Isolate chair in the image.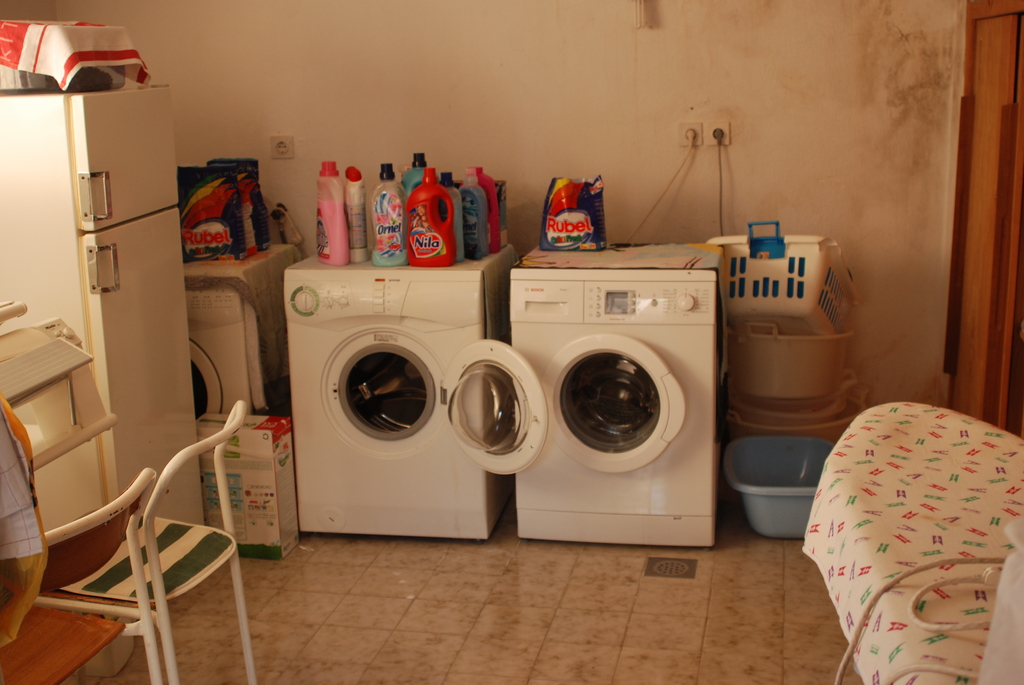
Isolated region: rect(0, 462, 169, 684).
